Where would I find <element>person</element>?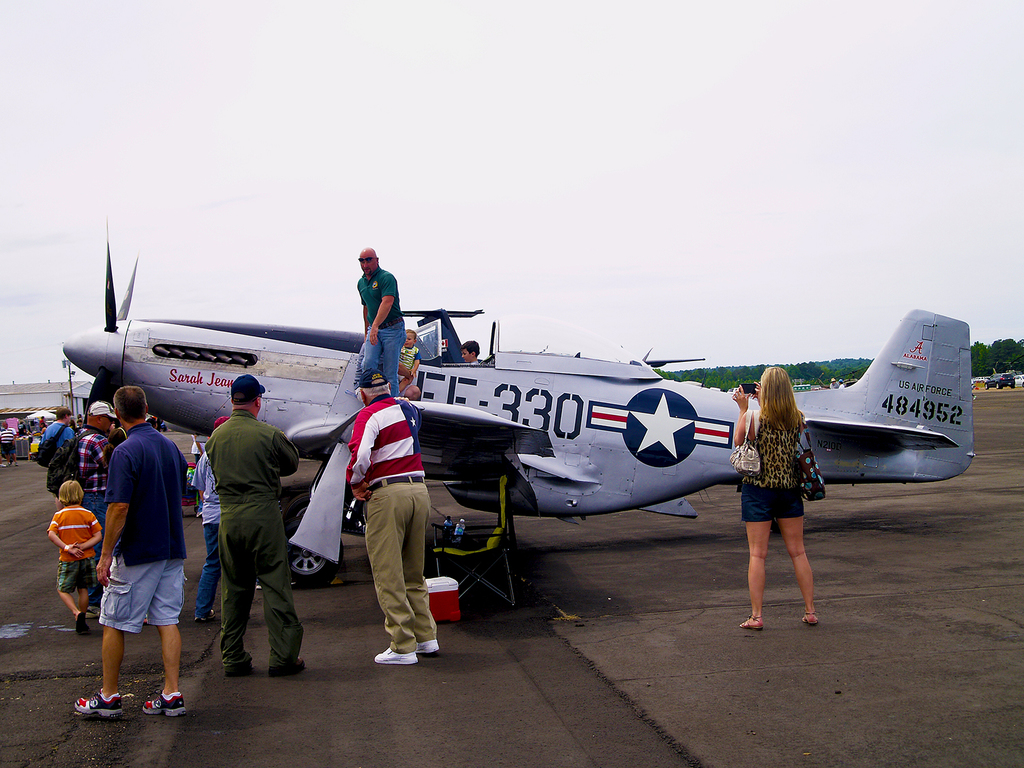
At x1=357 y1=251 x2=406 y2=382.
